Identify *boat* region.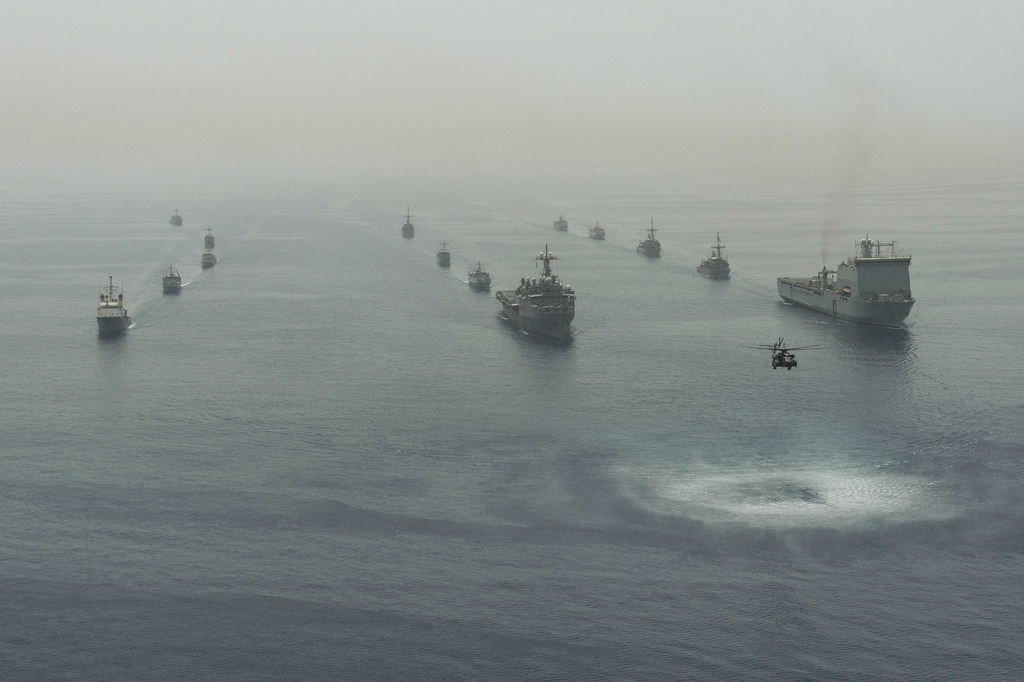
Region: 164, 208, 188, 228.
